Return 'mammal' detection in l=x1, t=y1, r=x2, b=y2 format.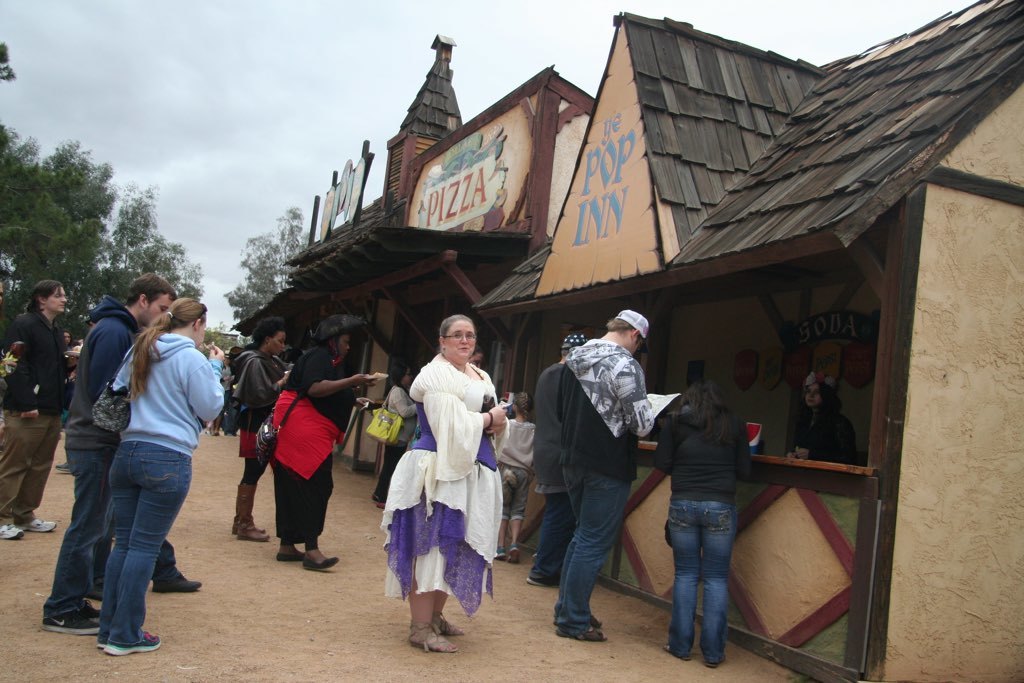
l=471, t=347, r=485, b=373.
